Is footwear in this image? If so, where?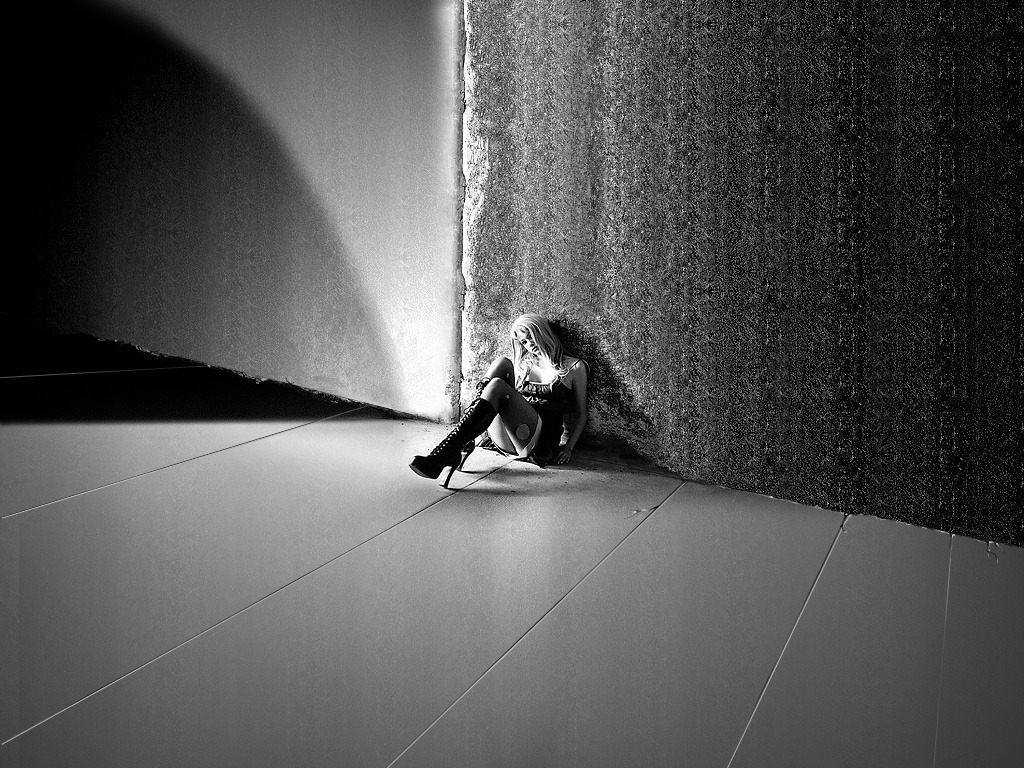
Yes, at (408,396,493,493).
